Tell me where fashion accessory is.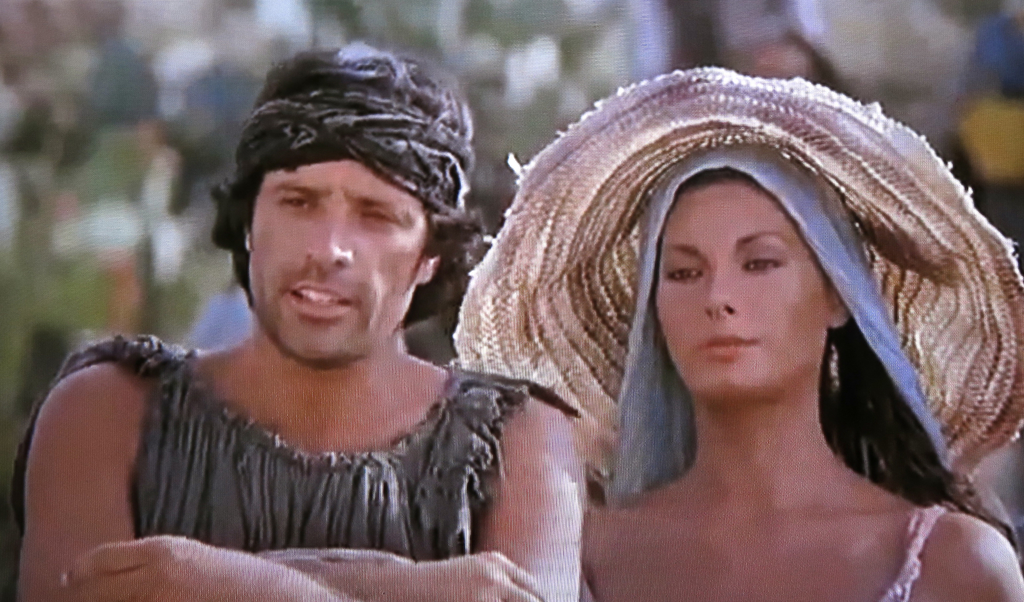
fashion accessory is at 452:66:1023:475.
